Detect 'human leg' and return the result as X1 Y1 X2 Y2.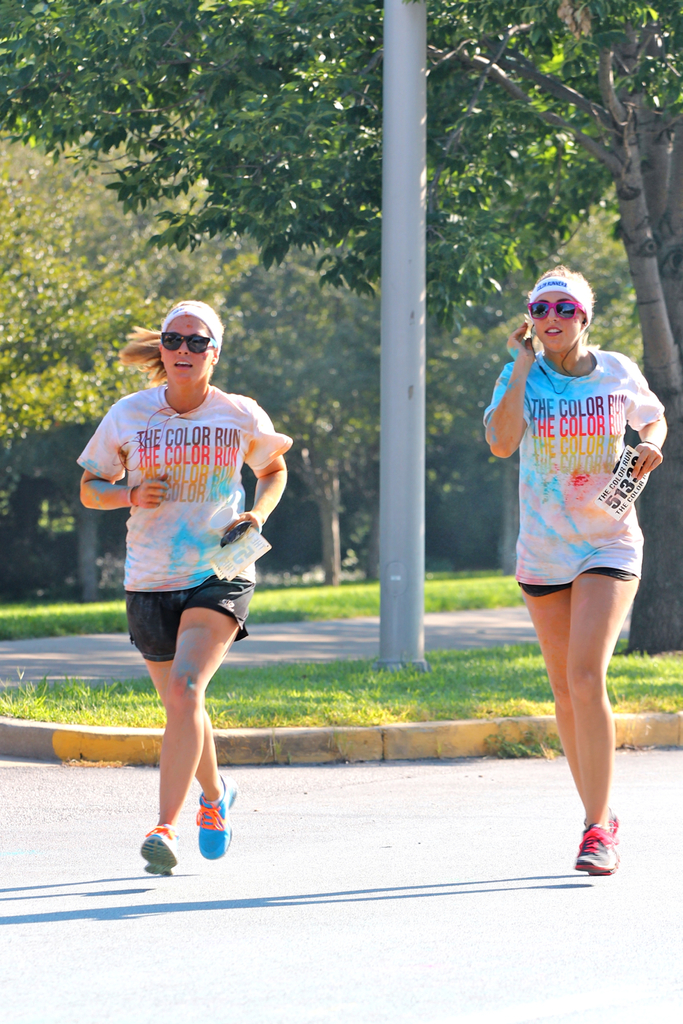
527 592 623 826.
